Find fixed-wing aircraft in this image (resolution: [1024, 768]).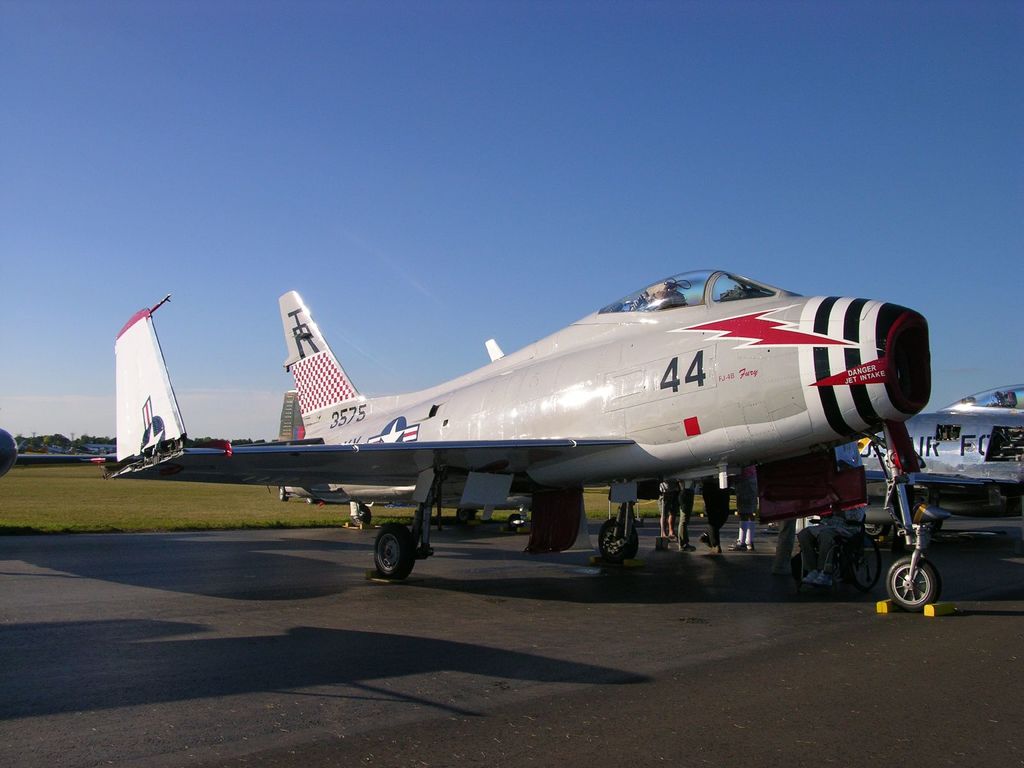
pyautogui.locateOnScreen(853, 379, 1023, 523).
